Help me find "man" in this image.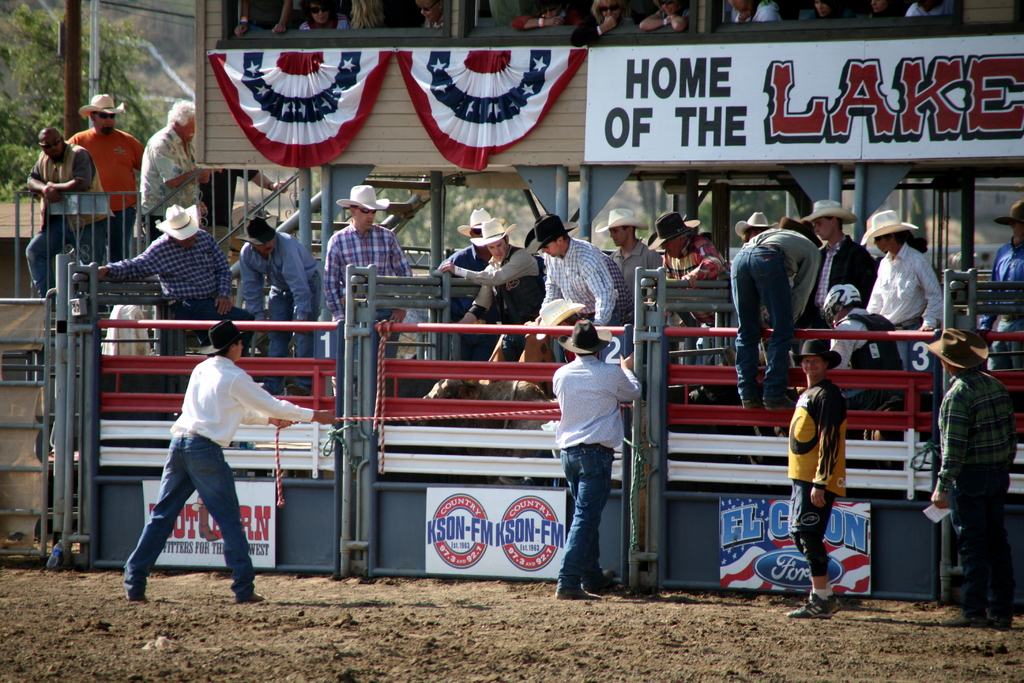
Found it: bbox(554, 317, 644, 596).
